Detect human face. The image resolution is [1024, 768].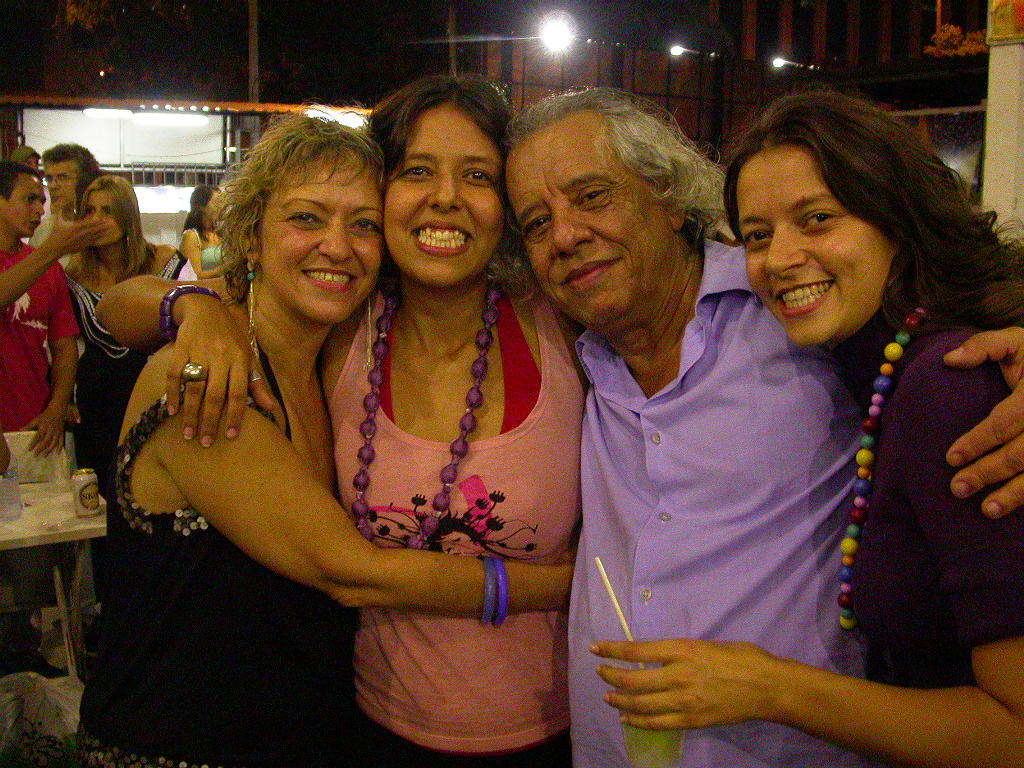
(x1=0, y1=168, x2=46, y2=237).
